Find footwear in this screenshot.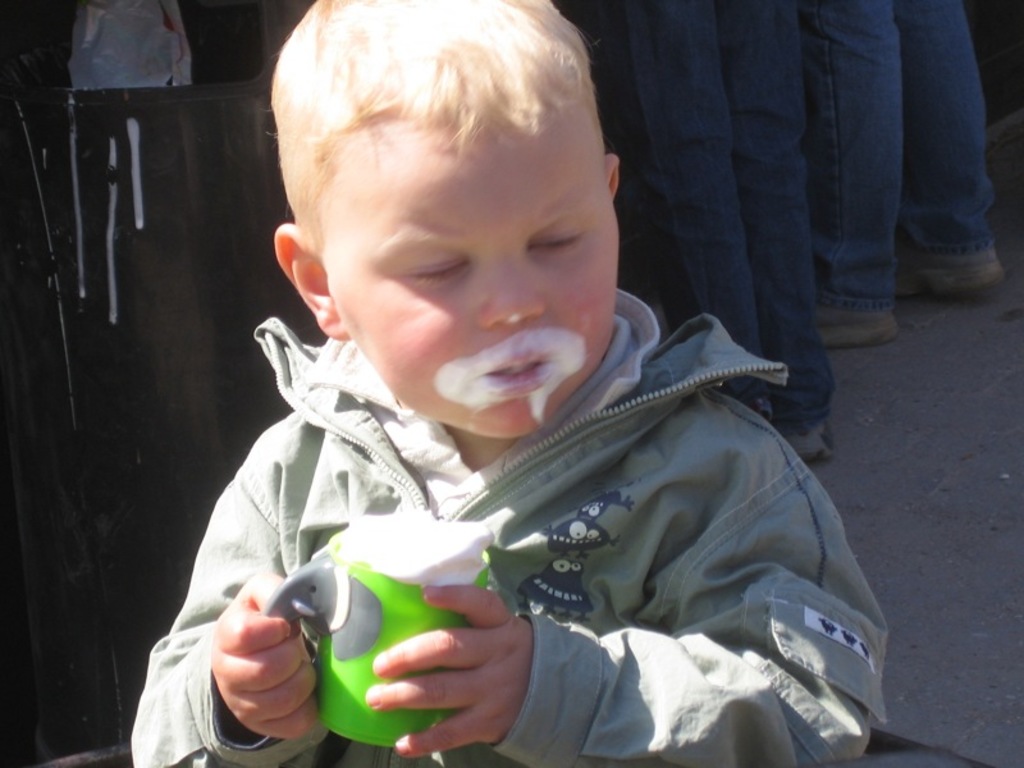
The bounding box for footwear is <region>778, 420, 836, 461</region>.
